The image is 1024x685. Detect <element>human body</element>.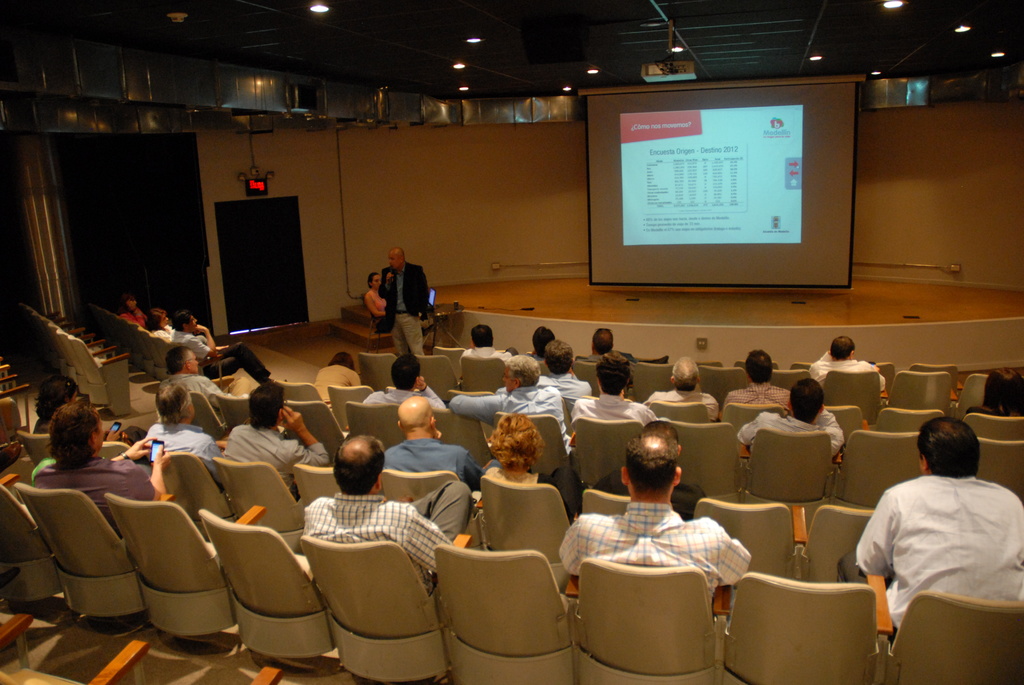
Detection: [584,326,614,357].
